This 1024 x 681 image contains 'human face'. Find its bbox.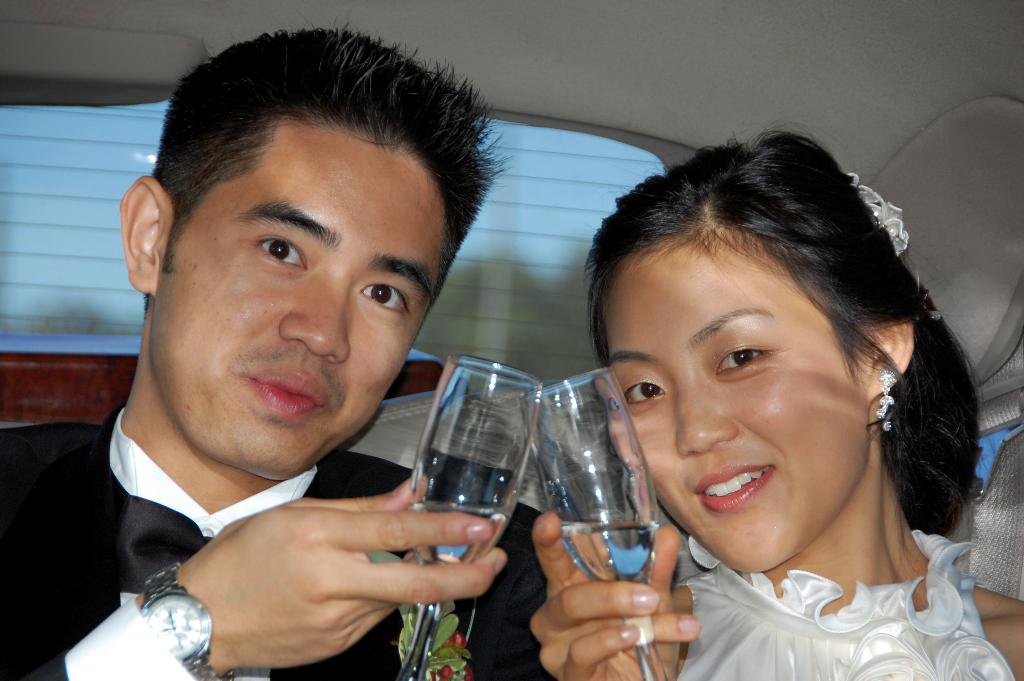
BBox(147, 119, 445, 477).
